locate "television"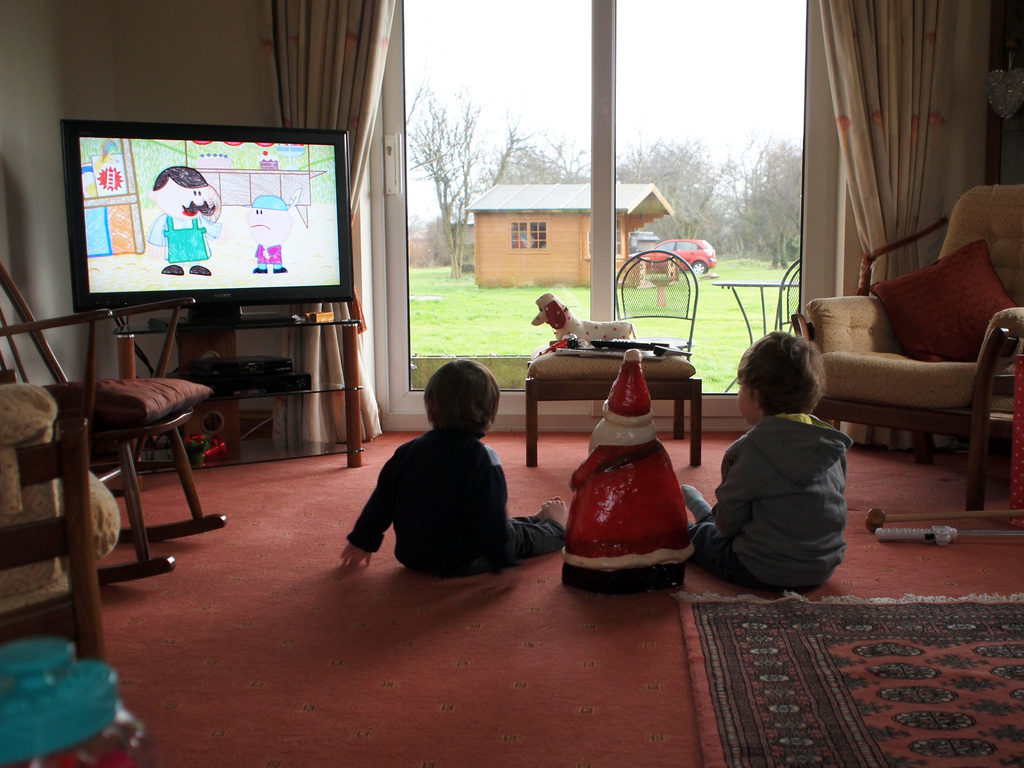
locate(60, 122, 354, 328)
